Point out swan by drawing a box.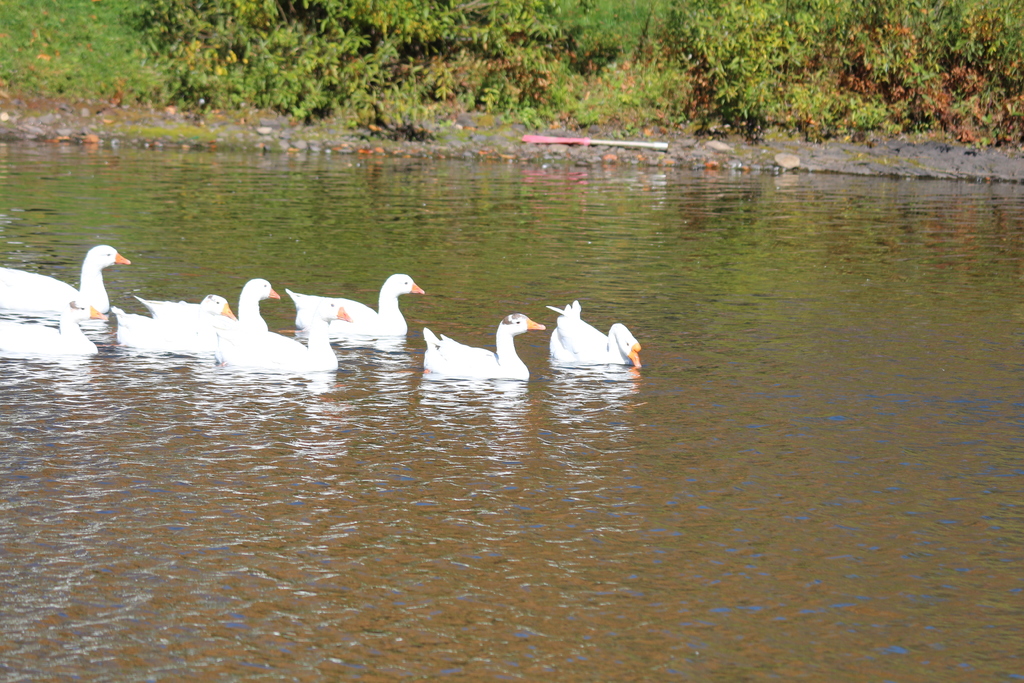
(0,242,136,317).
